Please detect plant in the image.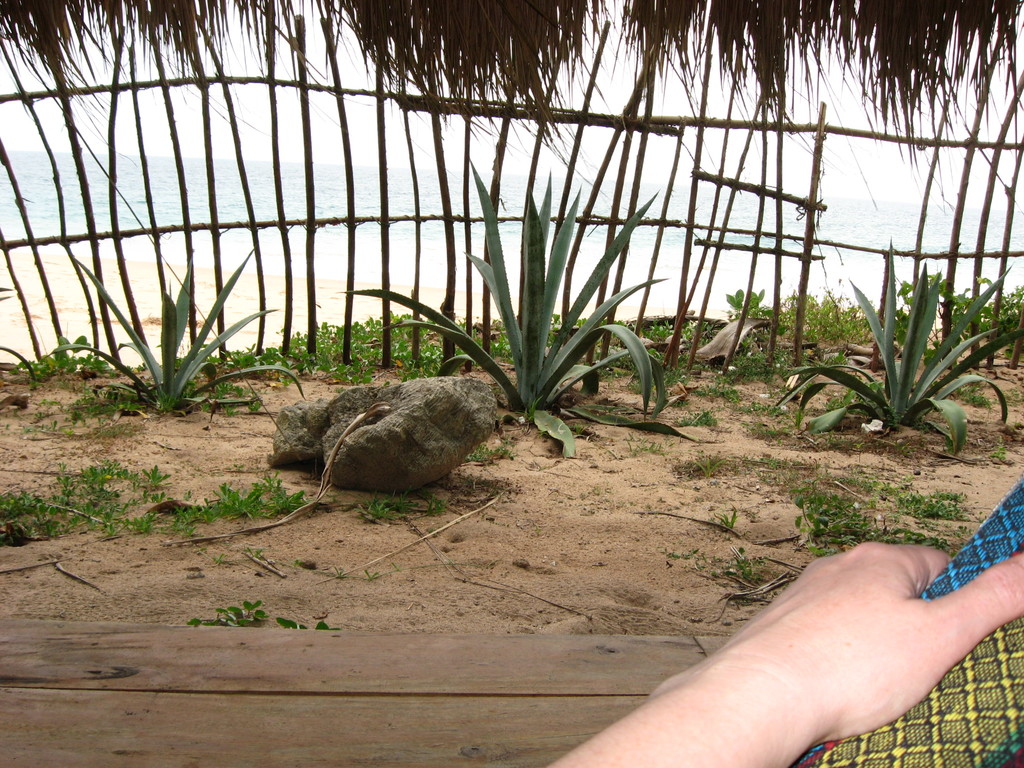
[688,451,729,481].
